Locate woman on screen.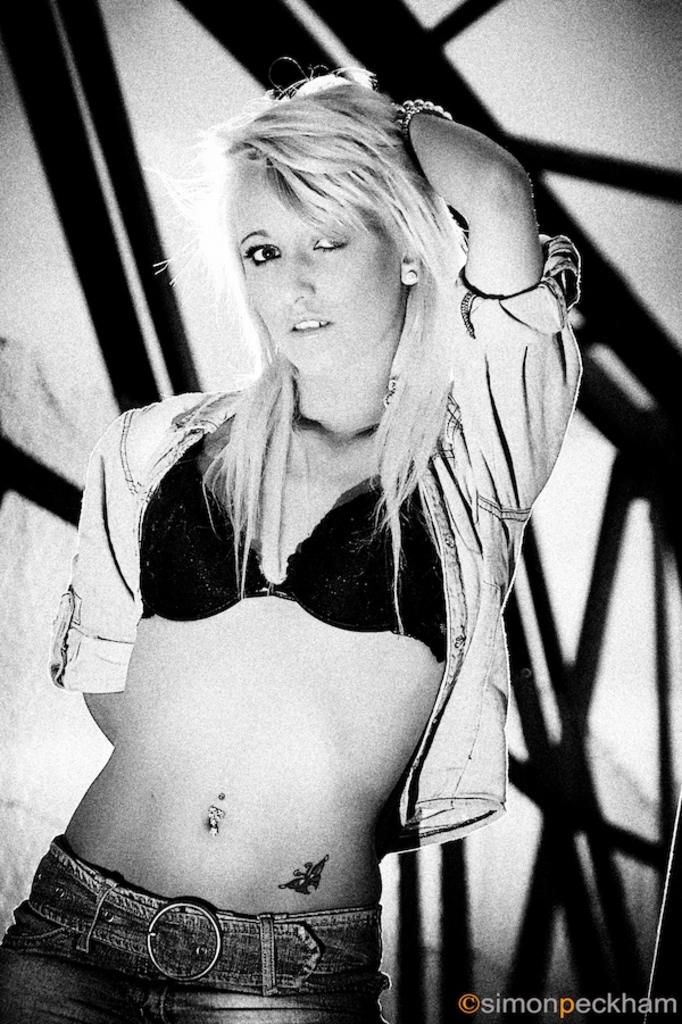
On screen at bbox=[44, 74, 607, 1023].
